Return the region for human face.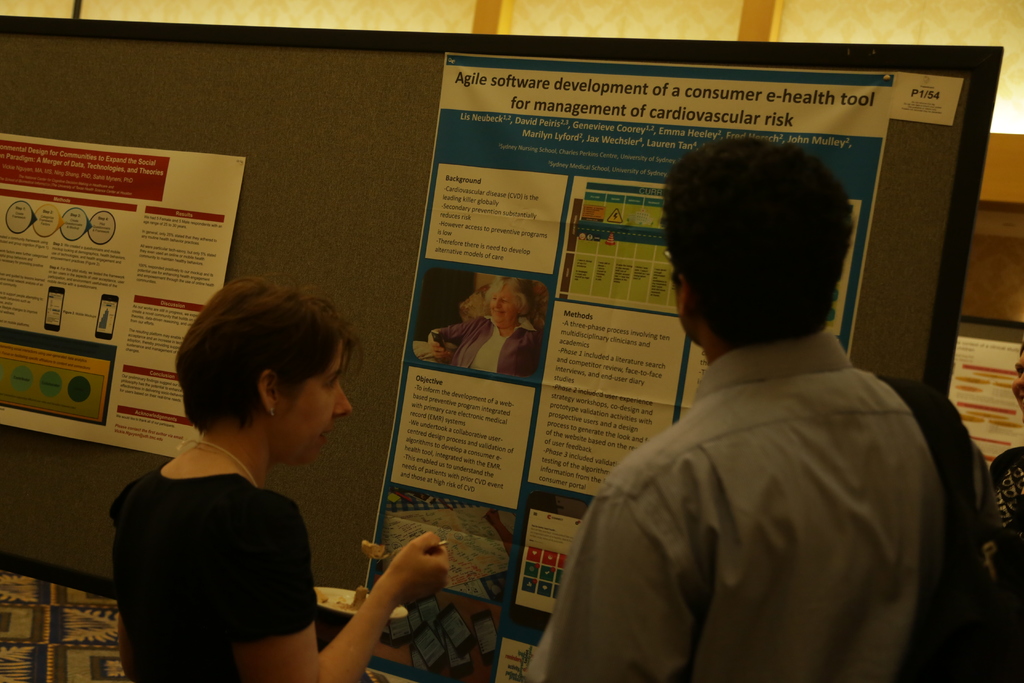
left=490, top=287, right=518, bottom=325.
